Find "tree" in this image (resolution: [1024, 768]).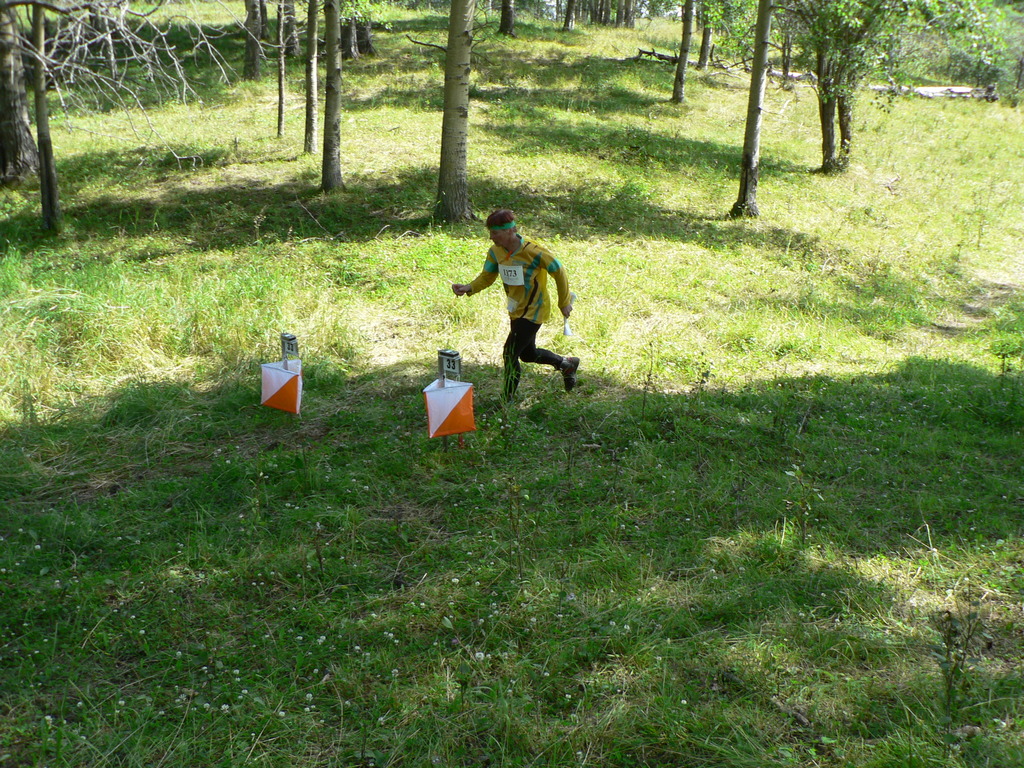
left=696, top=0, right=762, bottom=70.
